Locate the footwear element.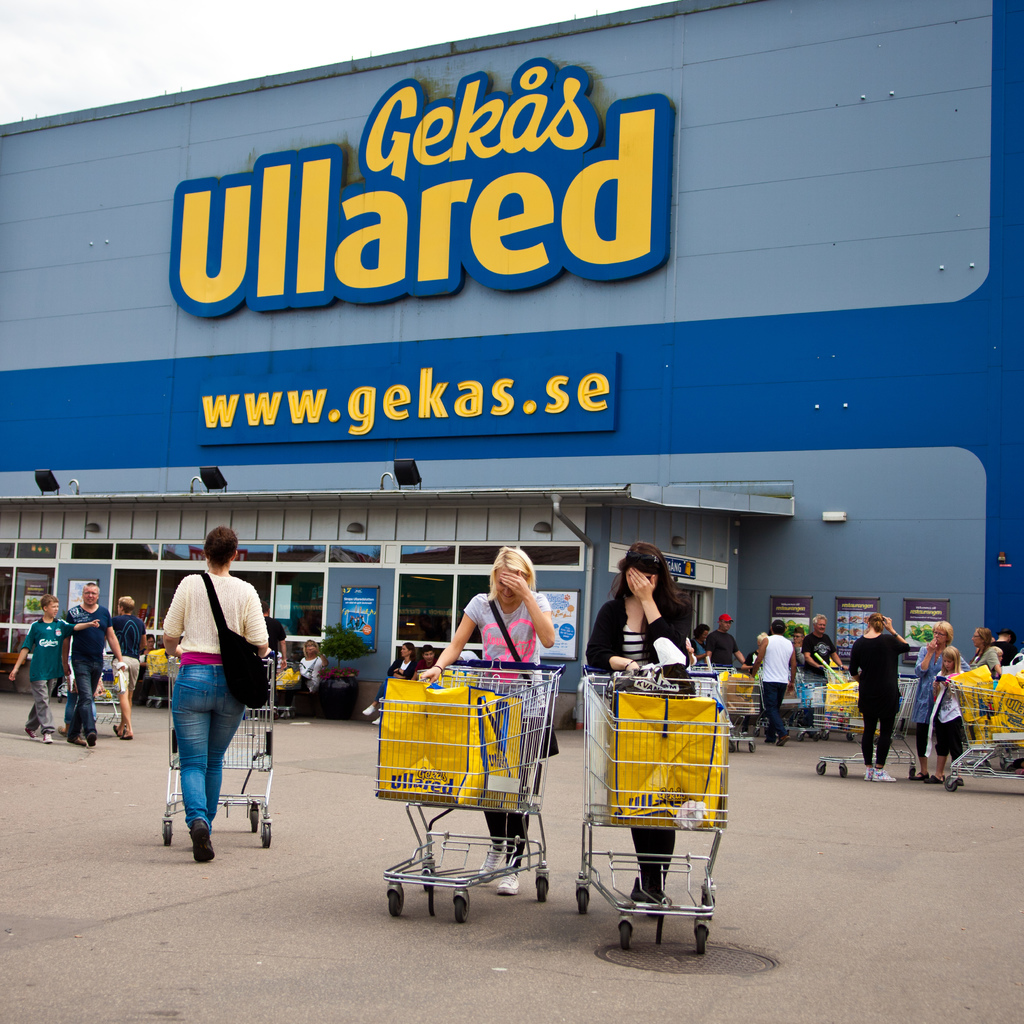
Element bbox: <box>189,821,215,865</box>.
